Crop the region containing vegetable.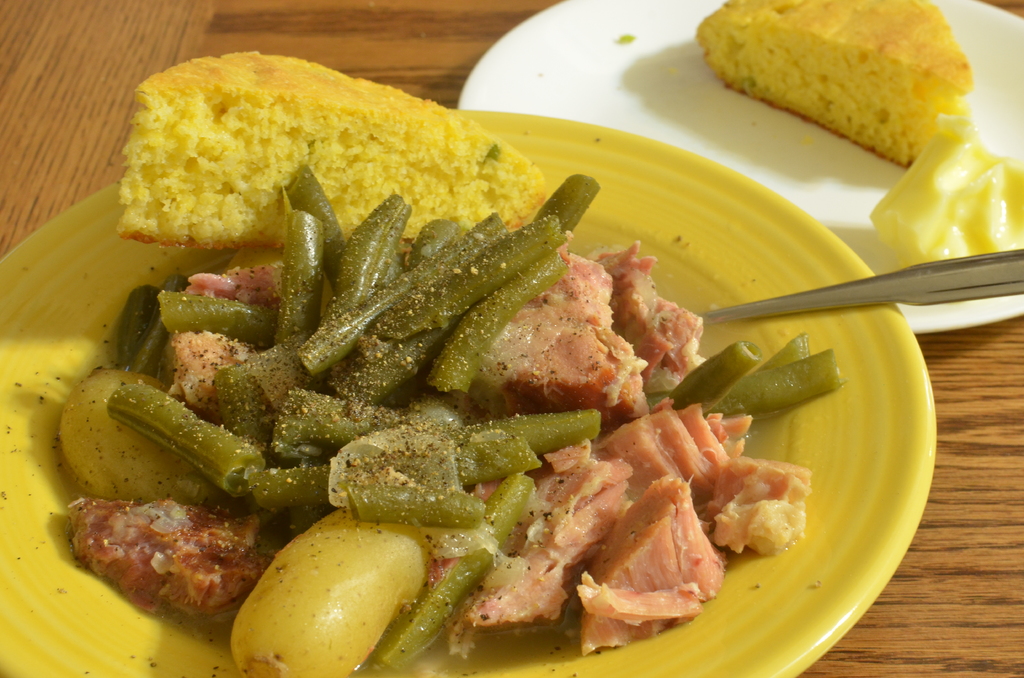
Crop region: <region>280, 167, 351, 300</region>.
